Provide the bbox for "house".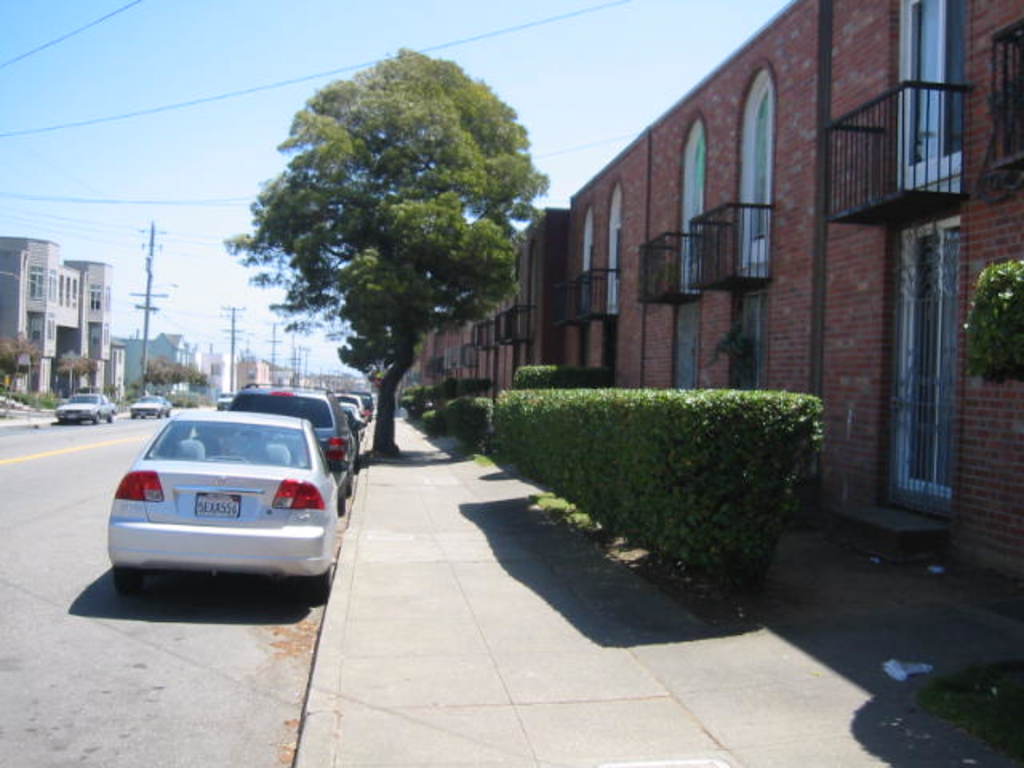
crop(0, 234, 130, 405).
